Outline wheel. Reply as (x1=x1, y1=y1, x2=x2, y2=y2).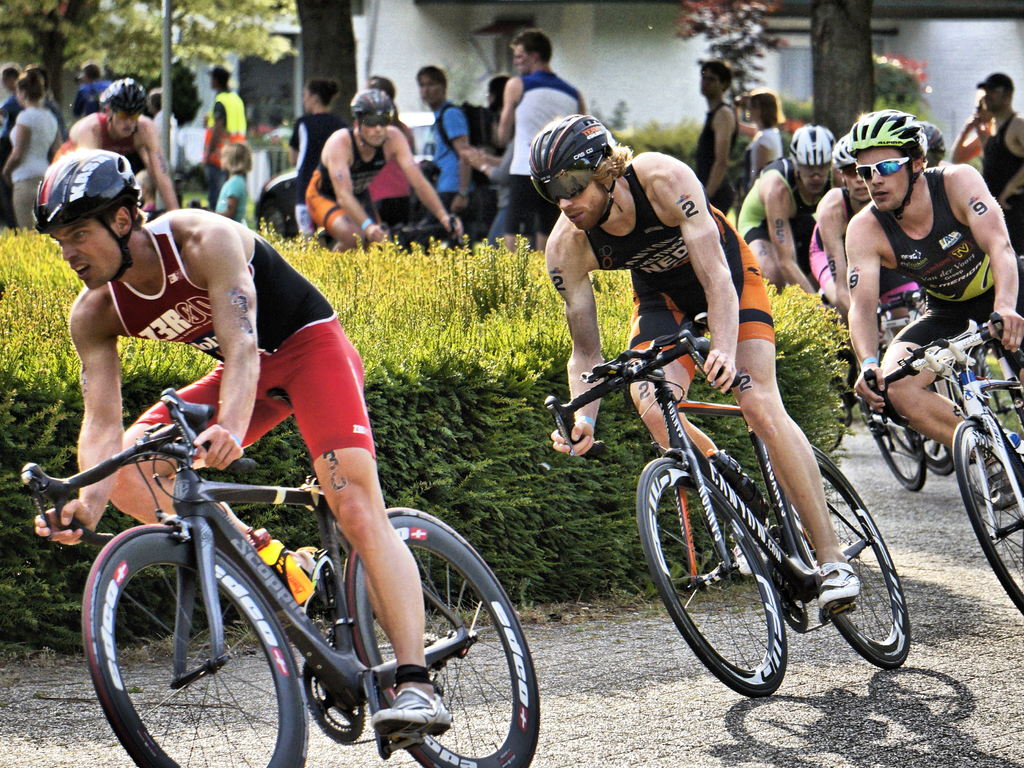
(x1=659, y1=445, x2=812, y2=703).
